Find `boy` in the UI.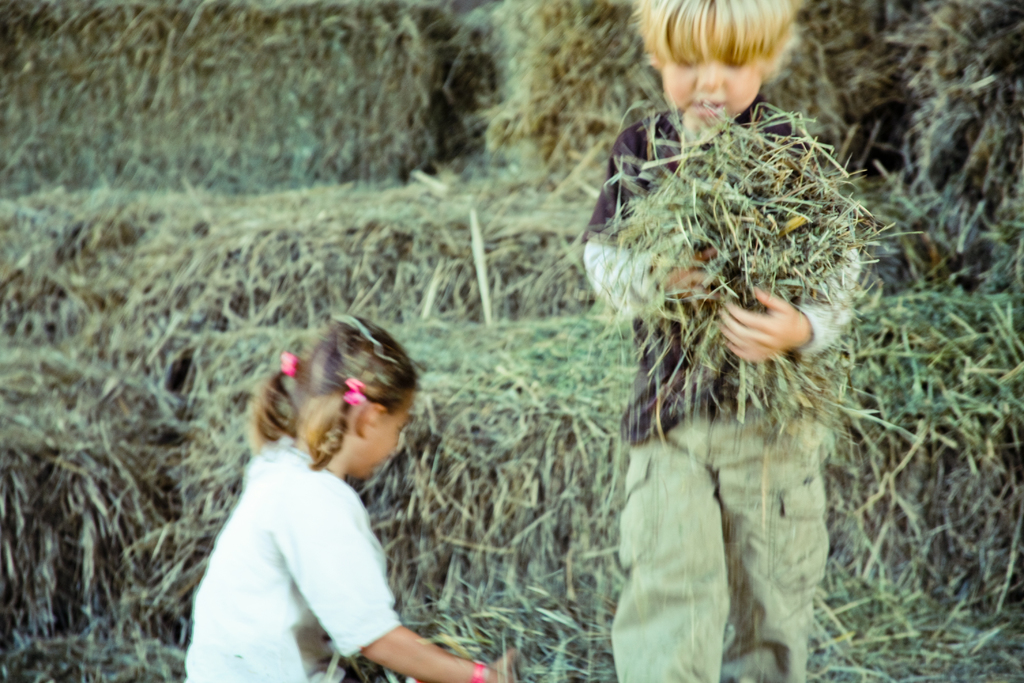
UI element at select_region(585, 0, 859, 682).
